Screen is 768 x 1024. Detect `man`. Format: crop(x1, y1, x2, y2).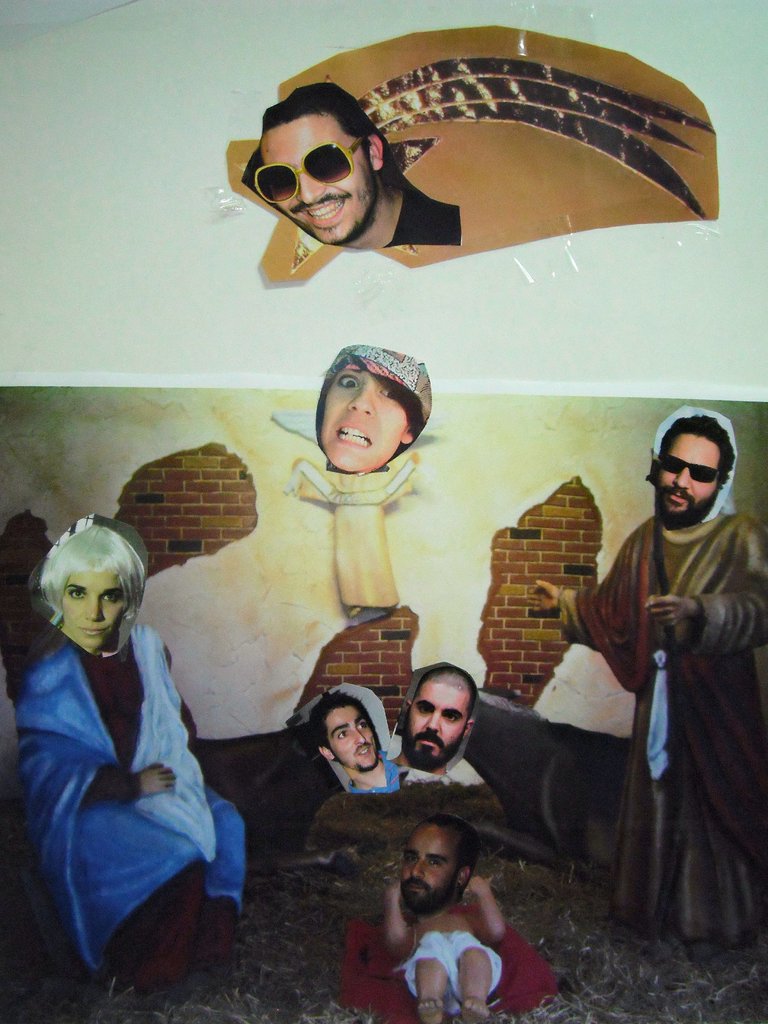
crop(247, 86, 457, 249).
